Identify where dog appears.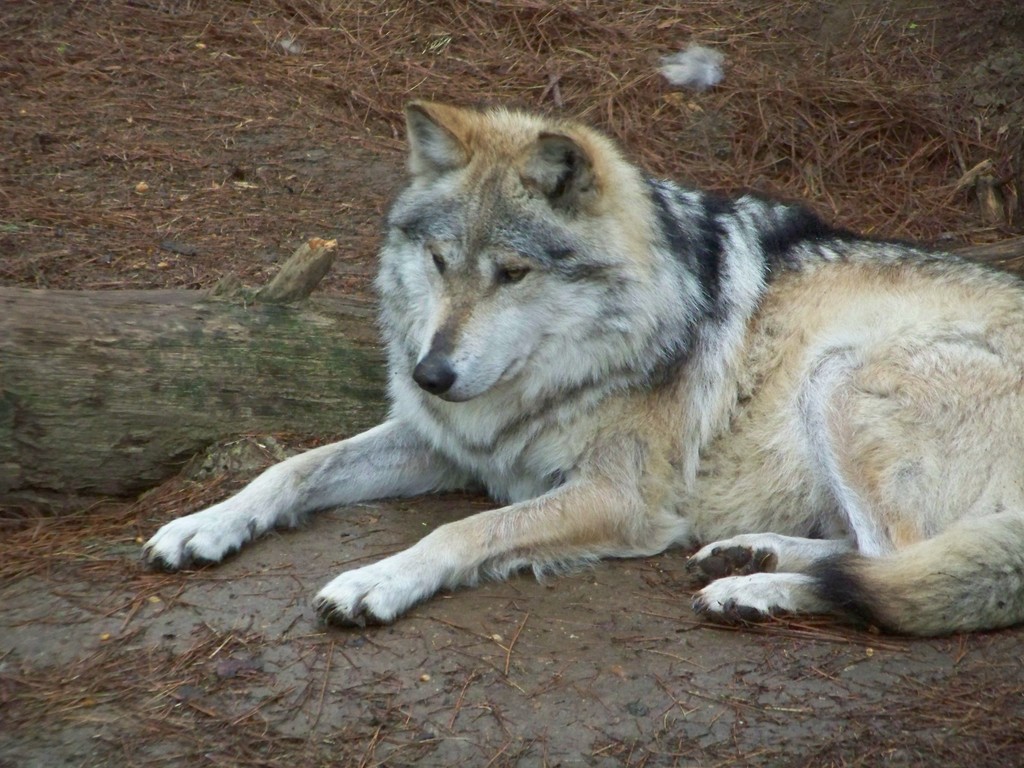
Appears at l=138, t=100, r=1023, b=635.
